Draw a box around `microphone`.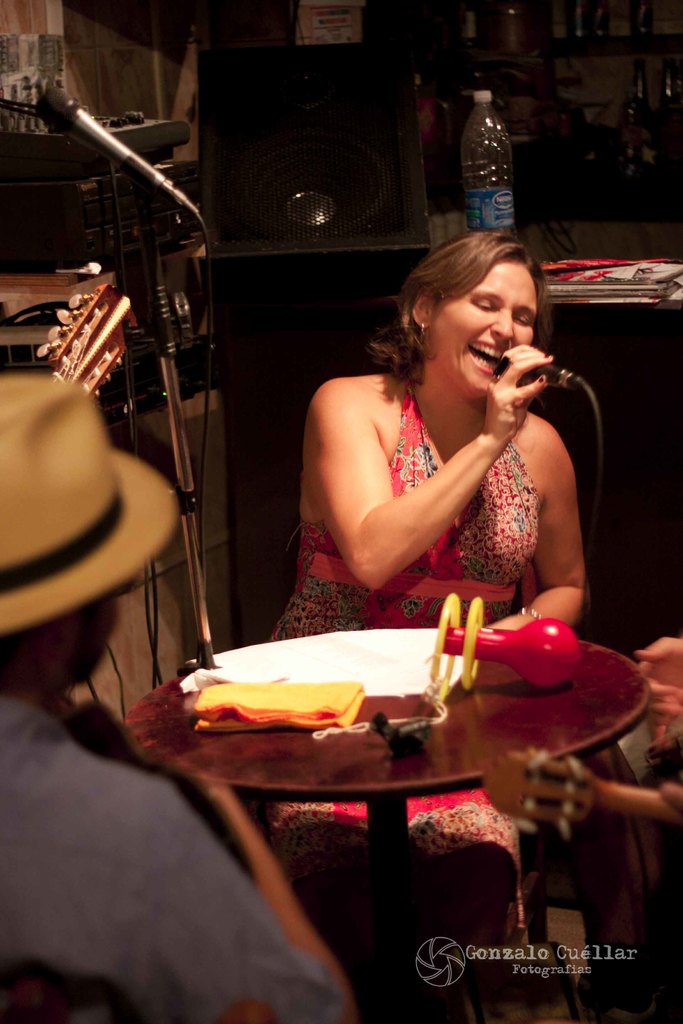
Rect(38, 92, 179, 188).
